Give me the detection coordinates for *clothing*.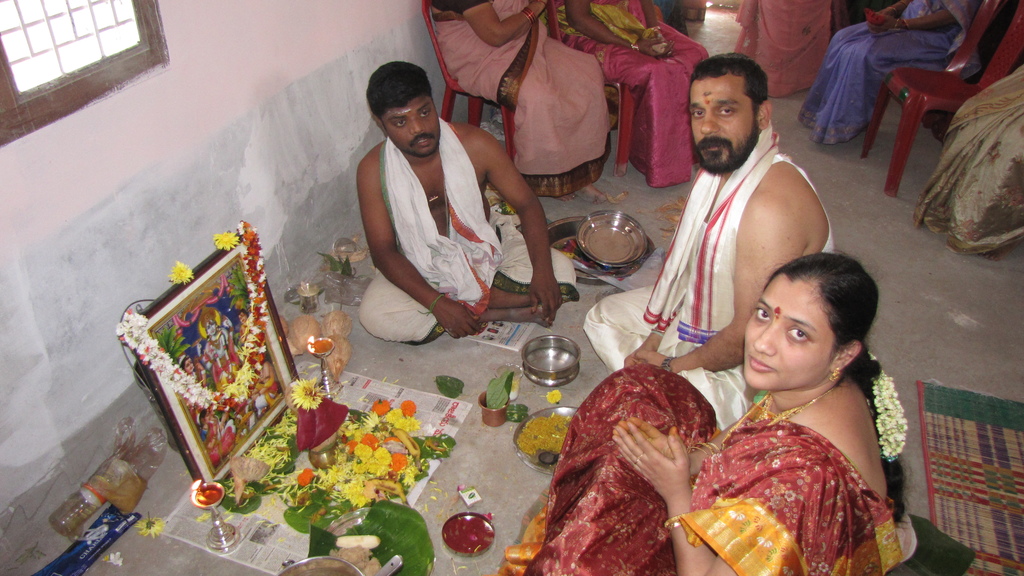
region(363, 118, 577, 338).
